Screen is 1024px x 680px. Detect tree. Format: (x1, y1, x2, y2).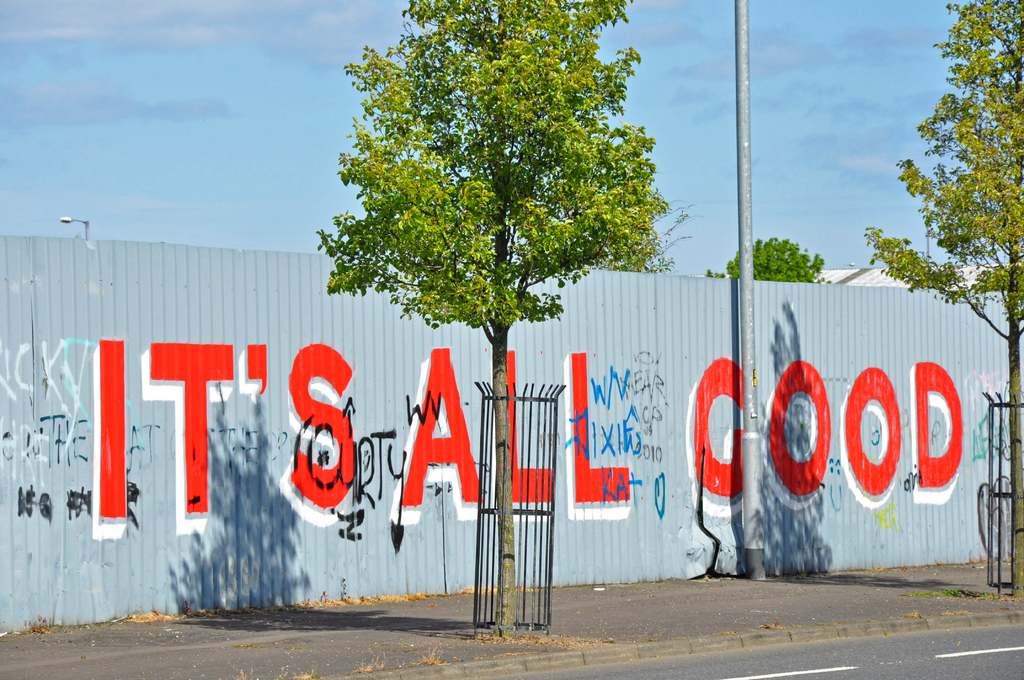
(724, 236, 828, 284).
